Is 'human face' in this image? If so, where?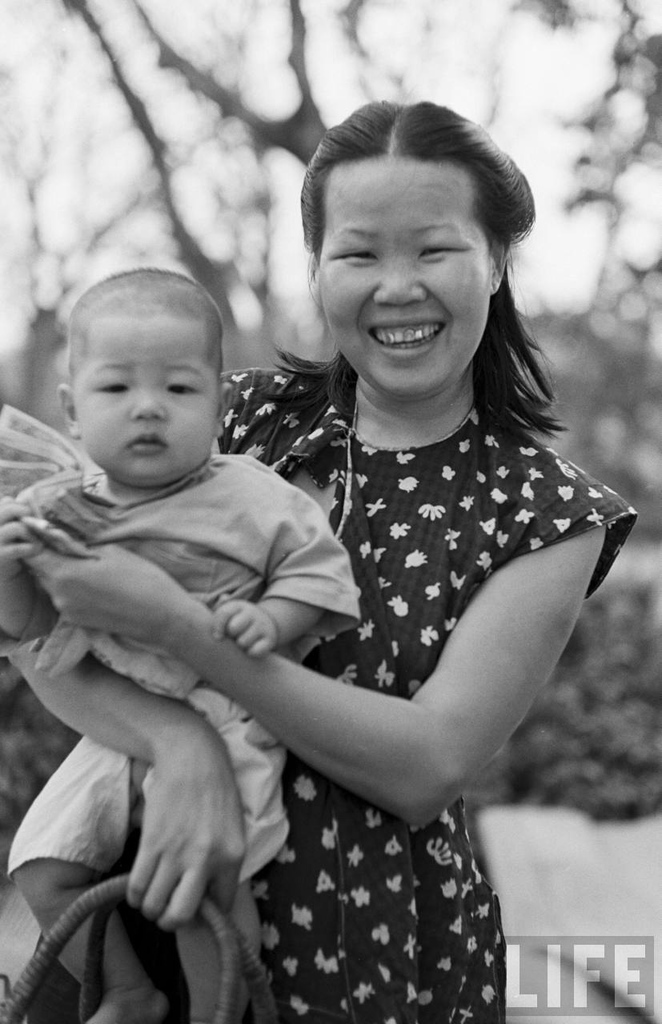
Yes, at <box>325,152,489,401</box>.
